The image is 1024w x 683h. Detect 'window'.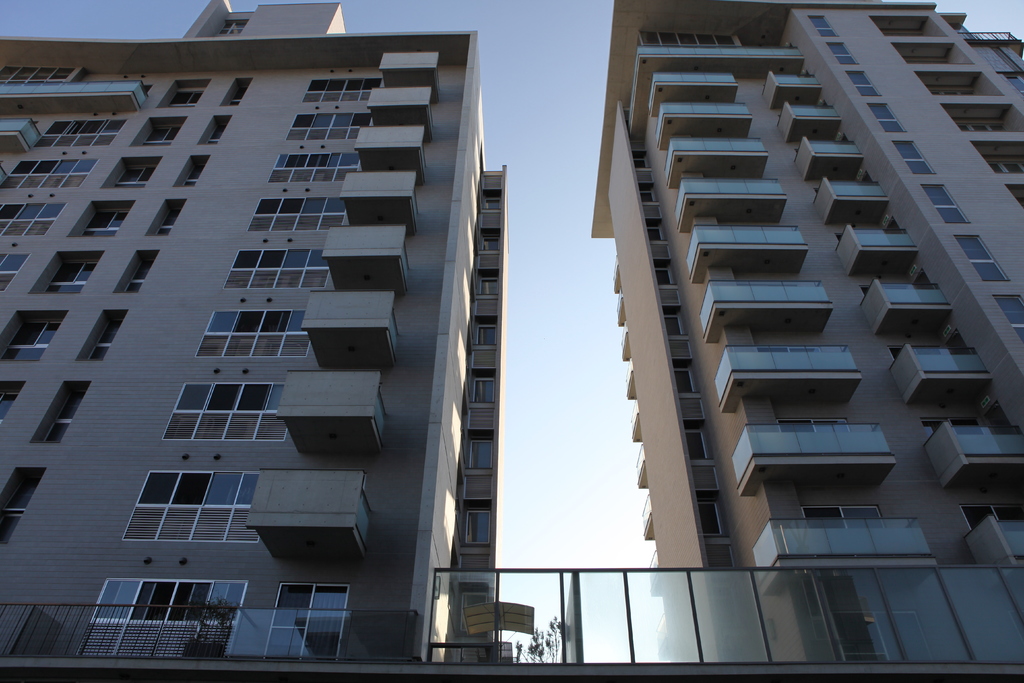
Detection: [x1=289, y1=110, x2=371, y2=144].
